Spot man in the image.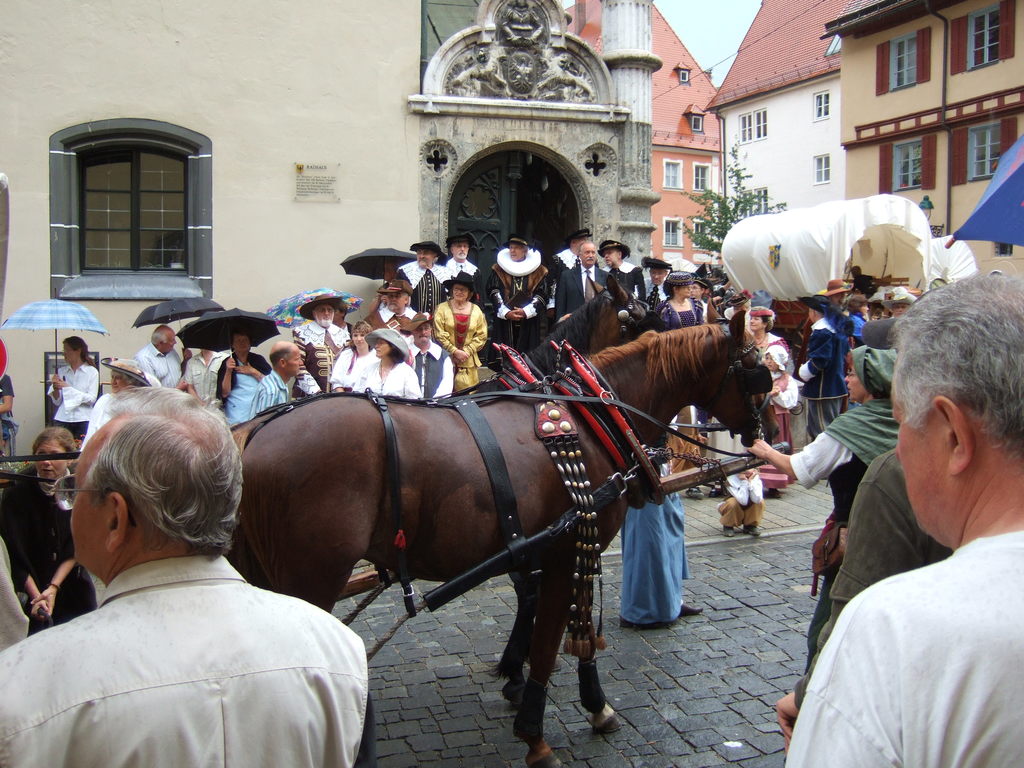
man found at BBox(0, 383, 371, 767).
